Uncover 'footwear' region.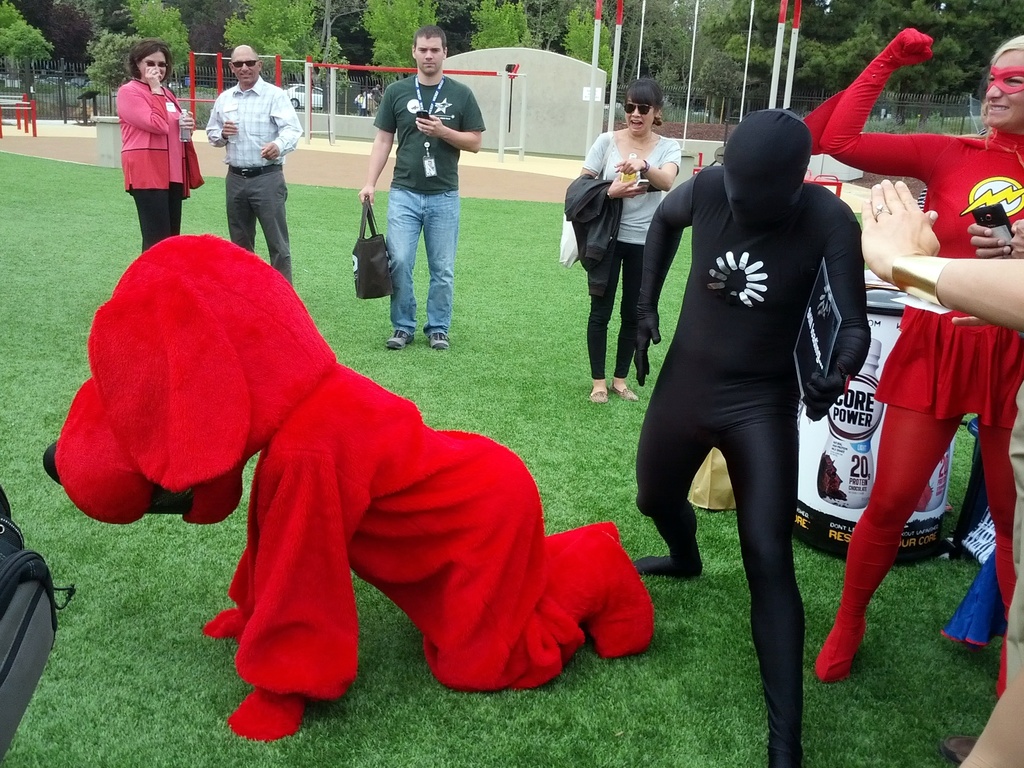
Uncovered: bbox=(586, 384, 609, 406).
